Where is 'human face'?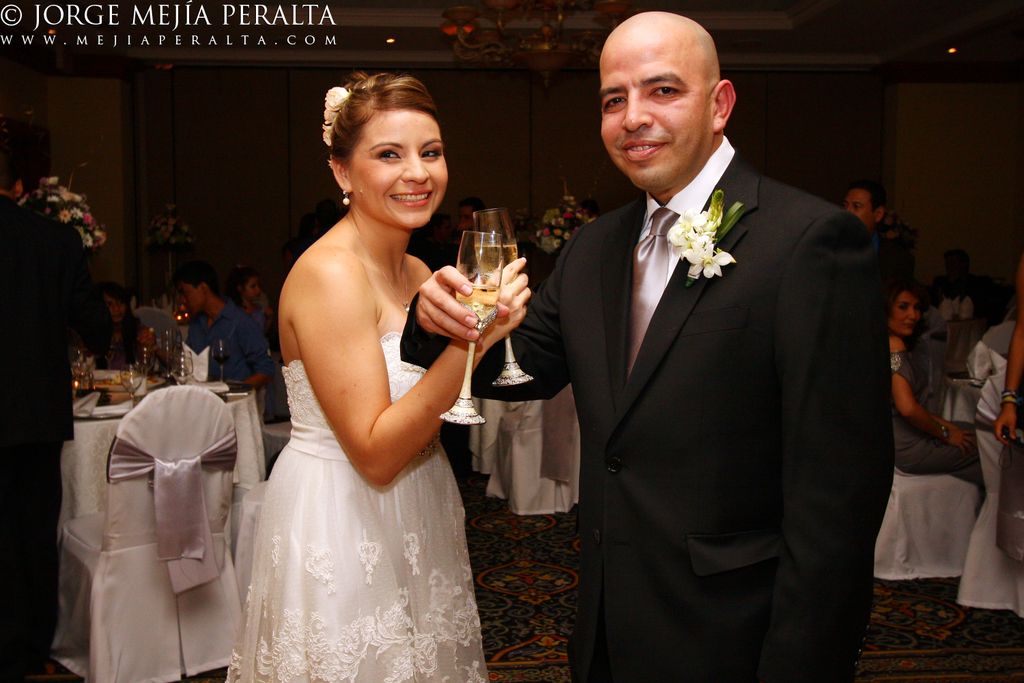
<box>840,182,872,222</box>.
